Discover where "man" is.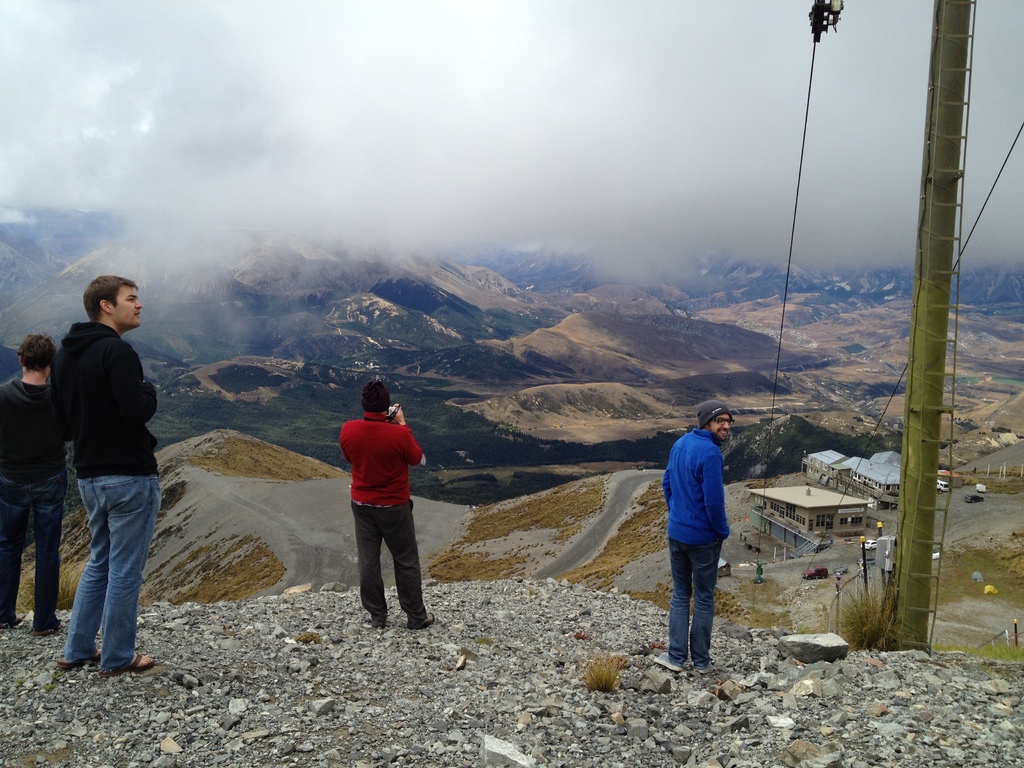
Discovered at [x1=60, y1=259, x2=163, y2=677].
